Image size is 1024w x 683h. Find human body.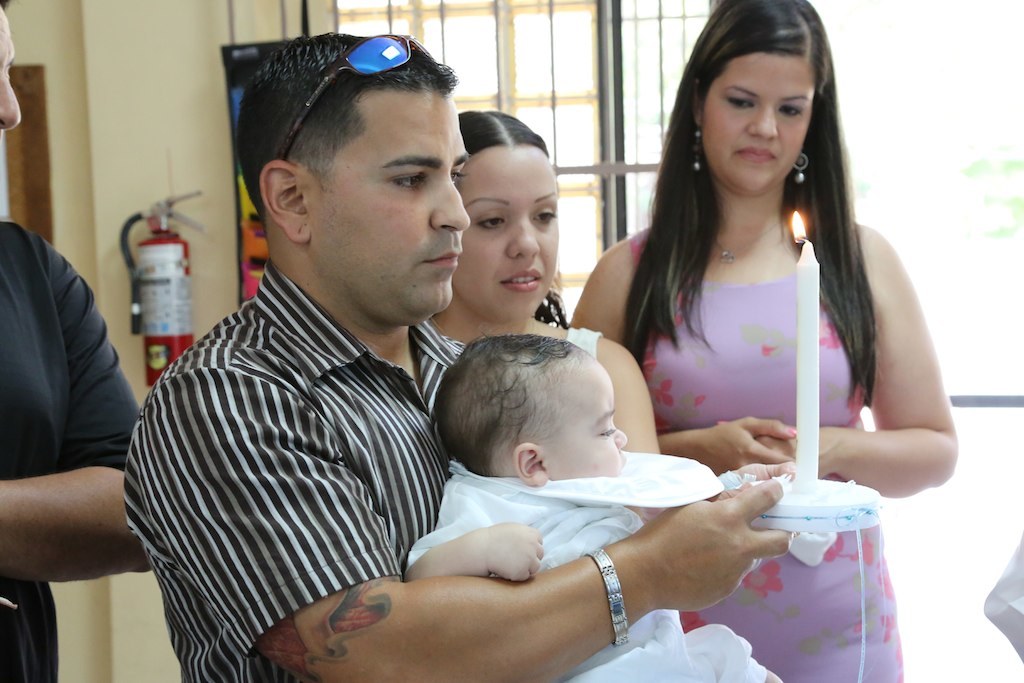
(x1=413, y1=319, x2=779, y2=682).
